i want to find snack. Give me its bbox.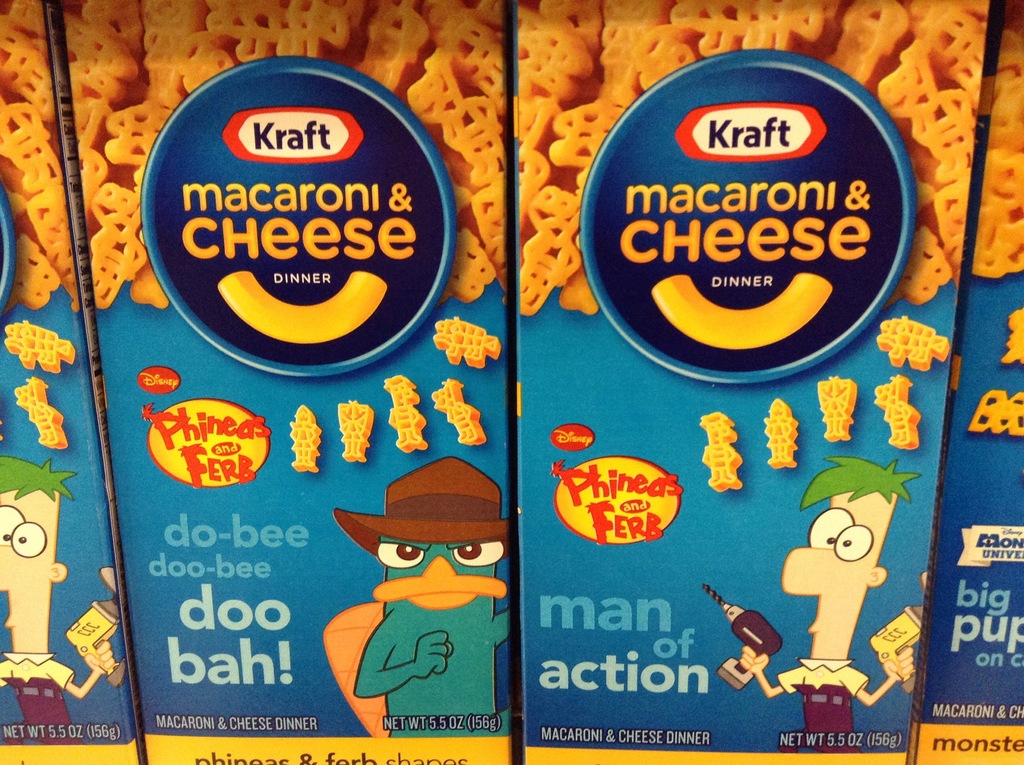
crop(387, 376, 432, 458).
